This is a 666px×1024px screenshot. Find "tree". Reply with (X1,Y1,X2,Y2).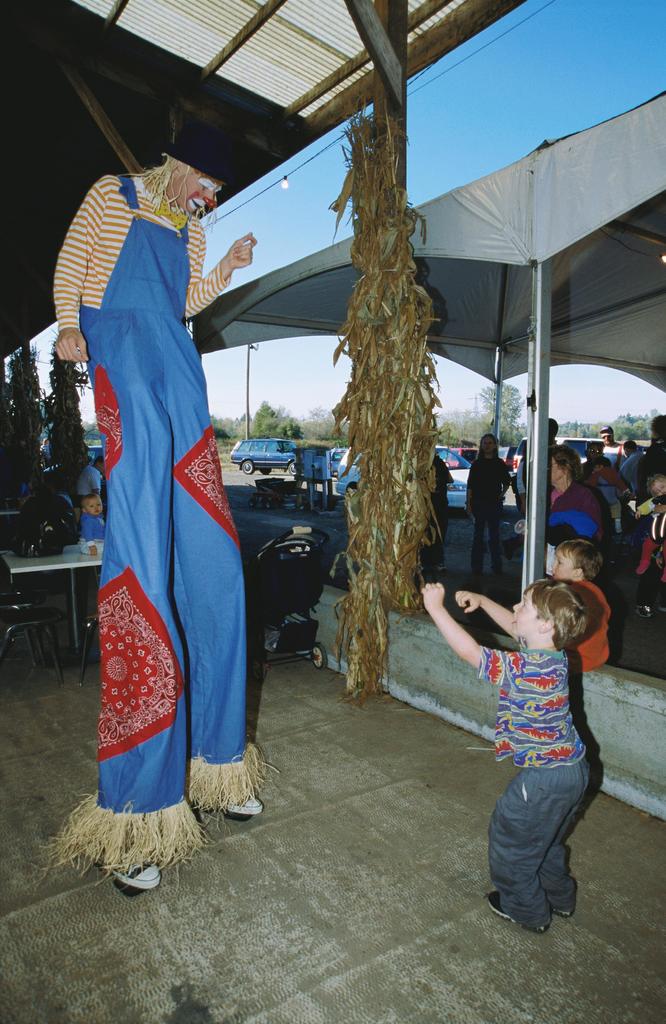
(14,310,97,540).
